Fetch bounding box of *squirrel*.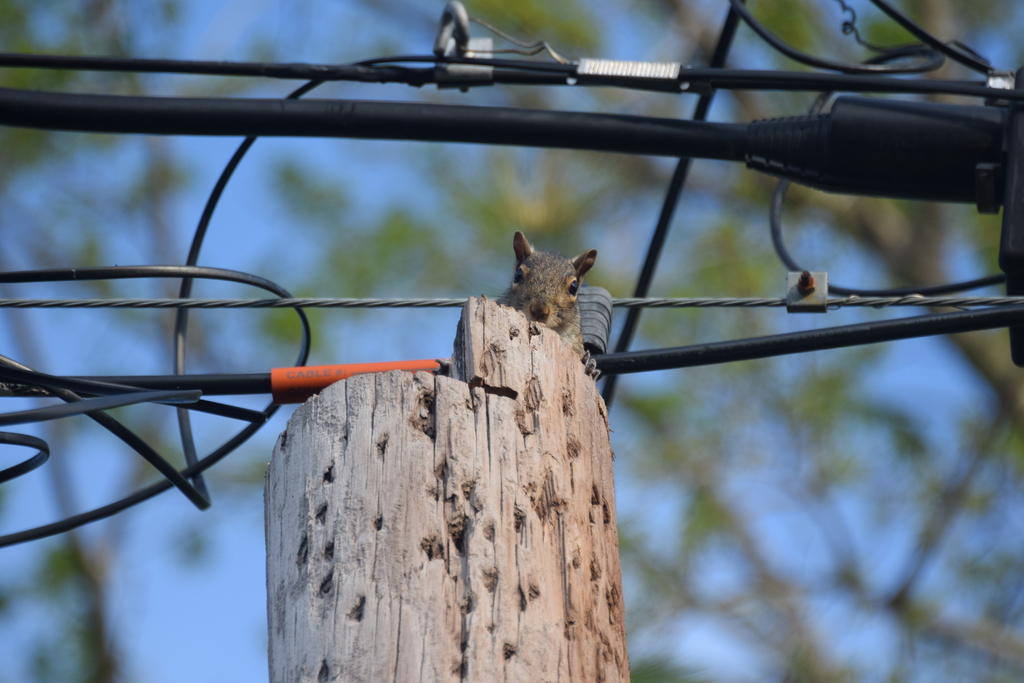
Bbox: box(489, 231, 598, 359).
